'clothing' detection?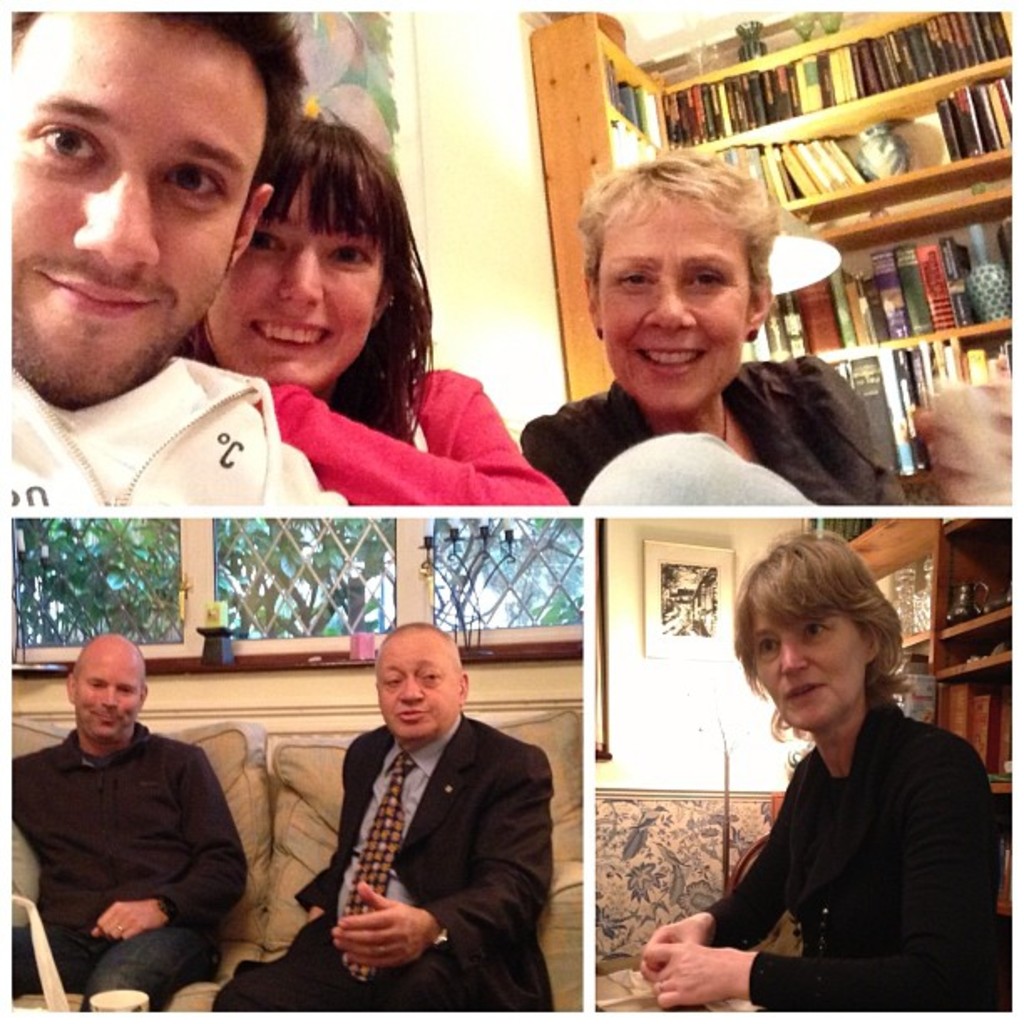
l=517, t=355, r=892, b=505
